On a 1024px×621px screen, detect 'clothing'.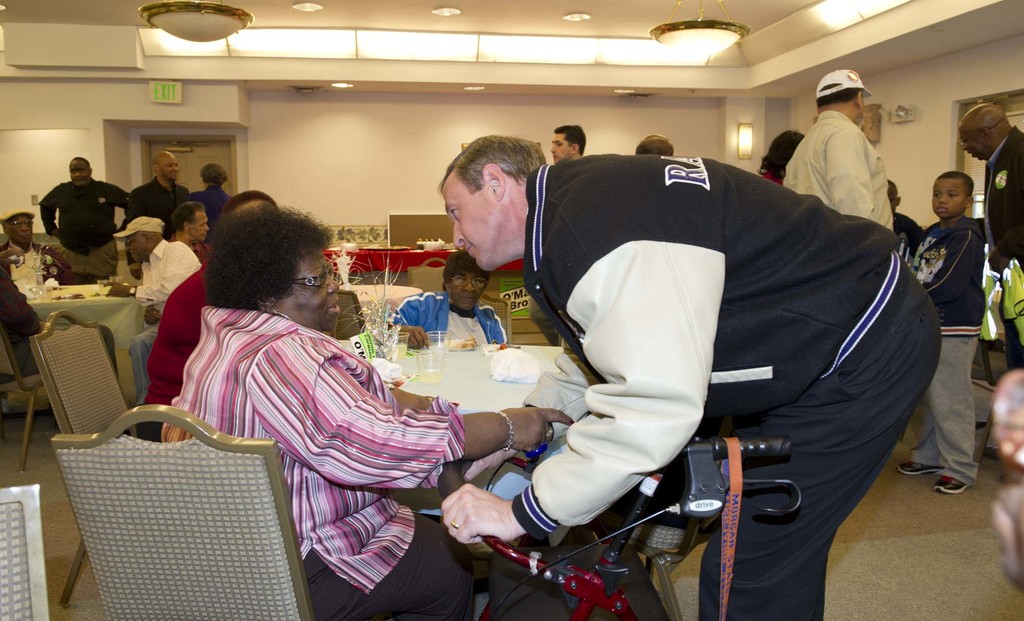
x1=160, y1=302, x2=493, y2=620.
